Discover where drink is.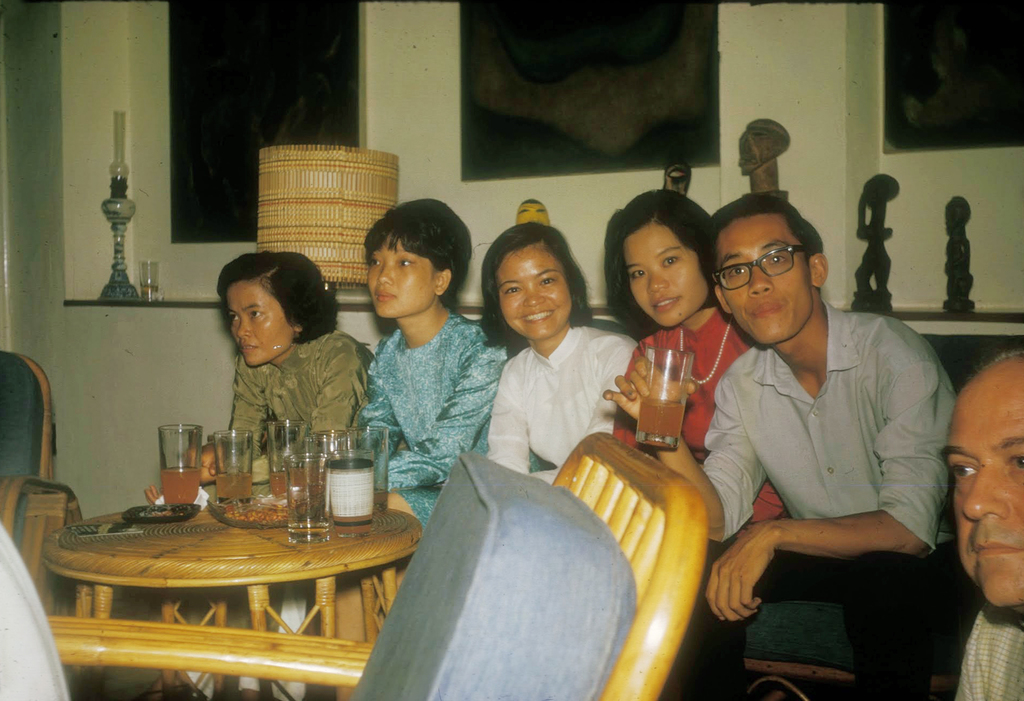
Discovered at crop(139, 283, 159, 296).
